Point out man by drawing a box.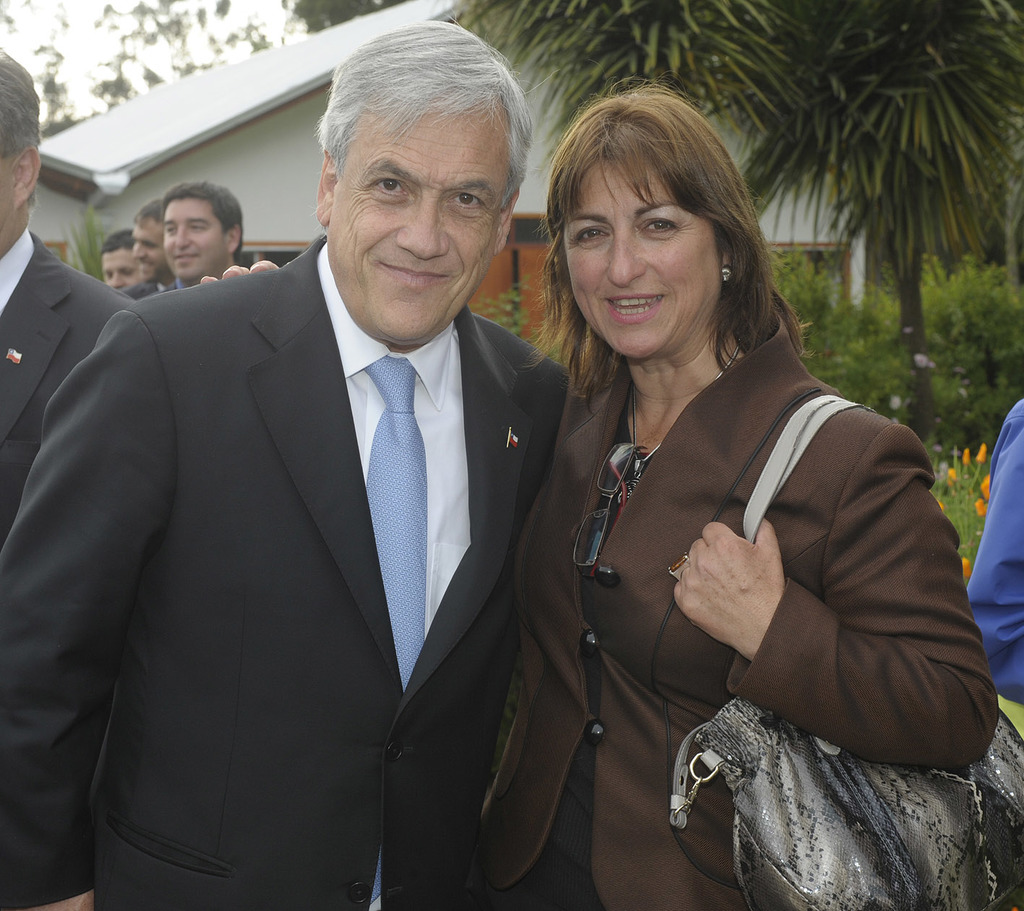
x1=140 y1=179 x2=254 y2=312.
